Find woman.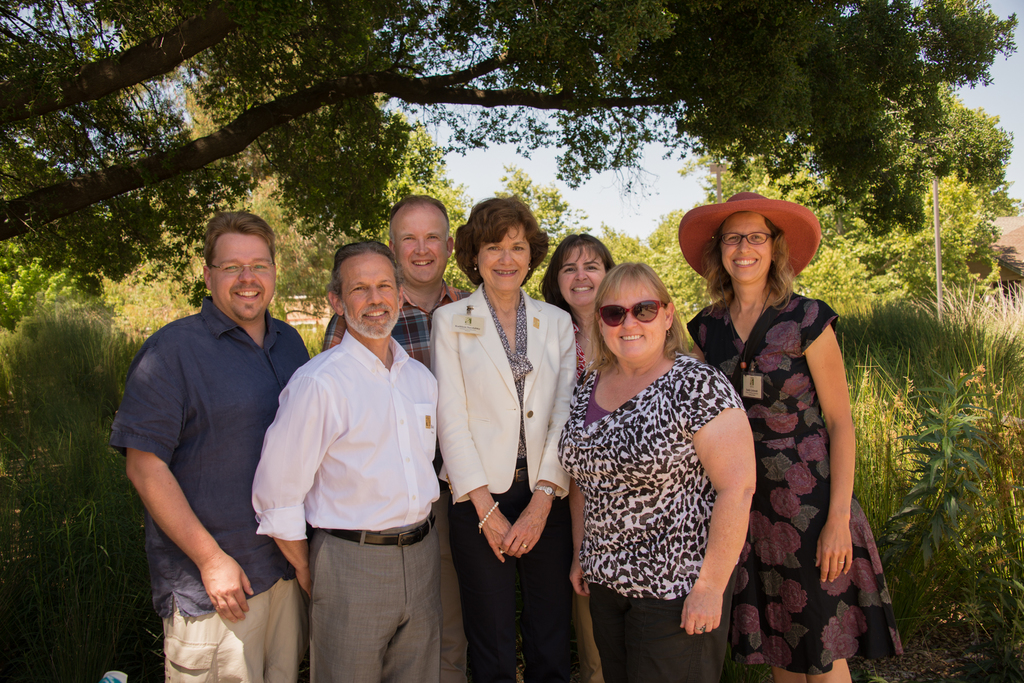
[538, 230, 620, 682].
